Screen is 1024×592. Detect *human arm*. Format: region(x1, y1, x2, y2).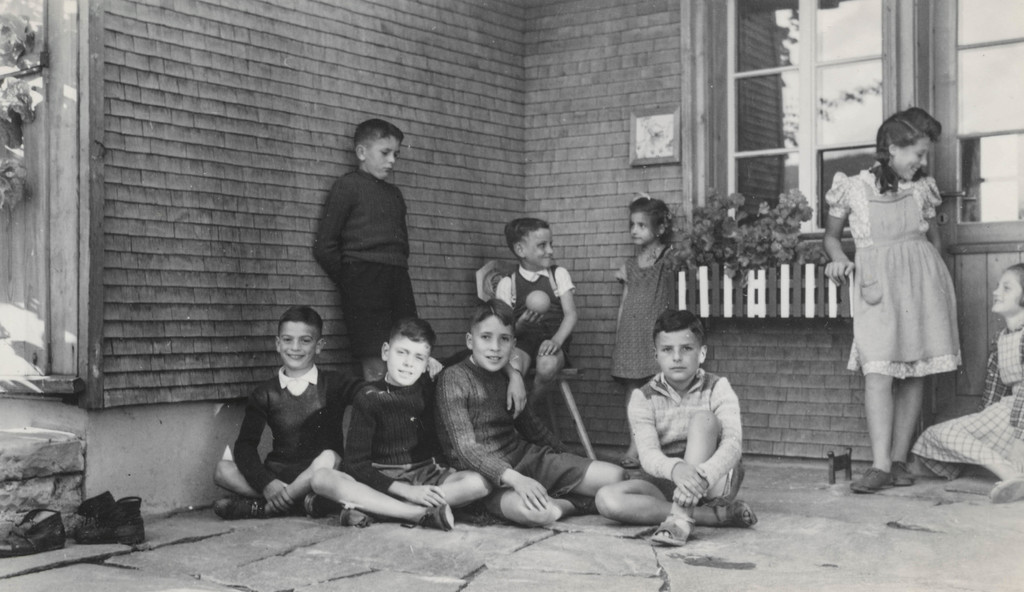
region(444, 360, 550, 519).
